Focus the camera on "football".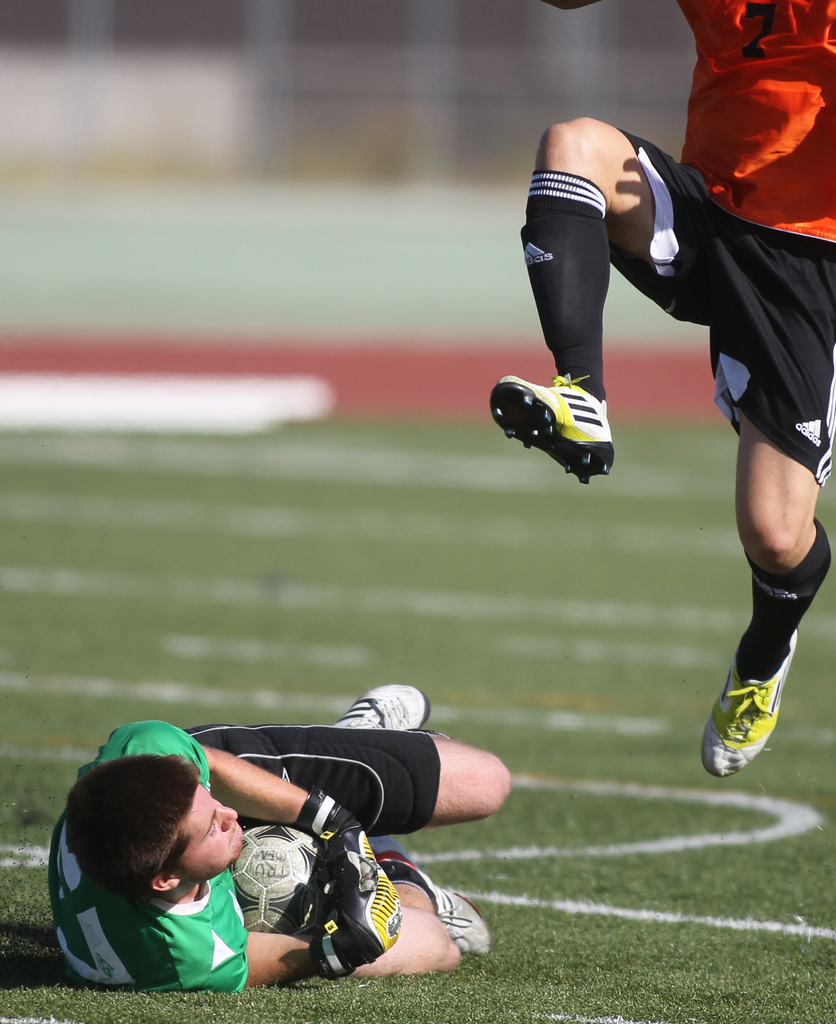
Focus region: region(229, 826, 334, 937).
